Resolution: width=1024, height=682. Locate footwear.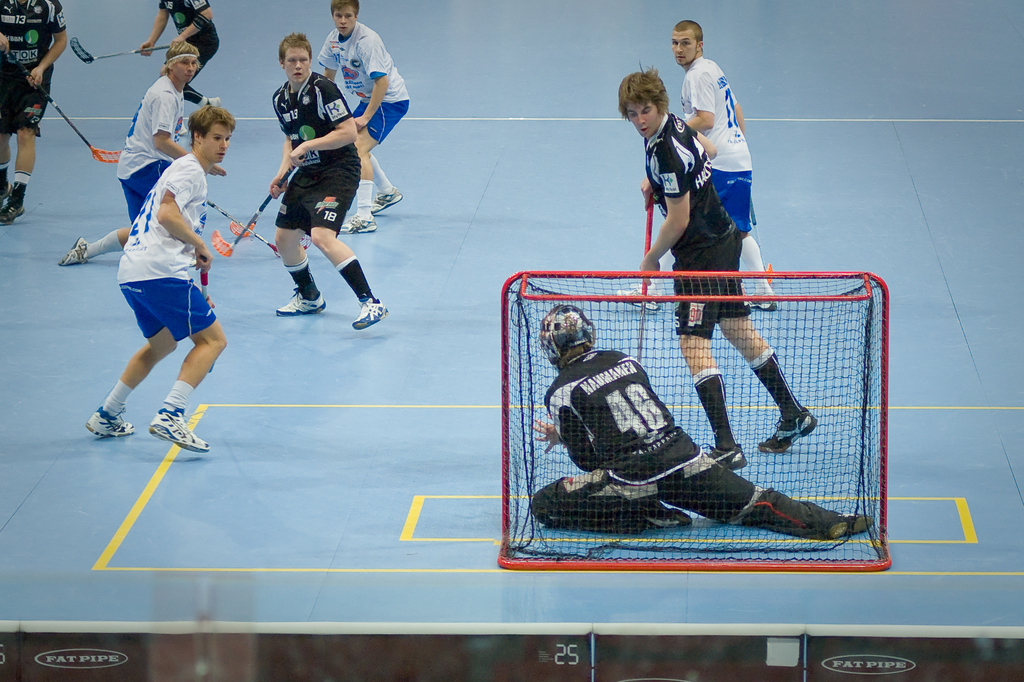
764:411:819:447.
